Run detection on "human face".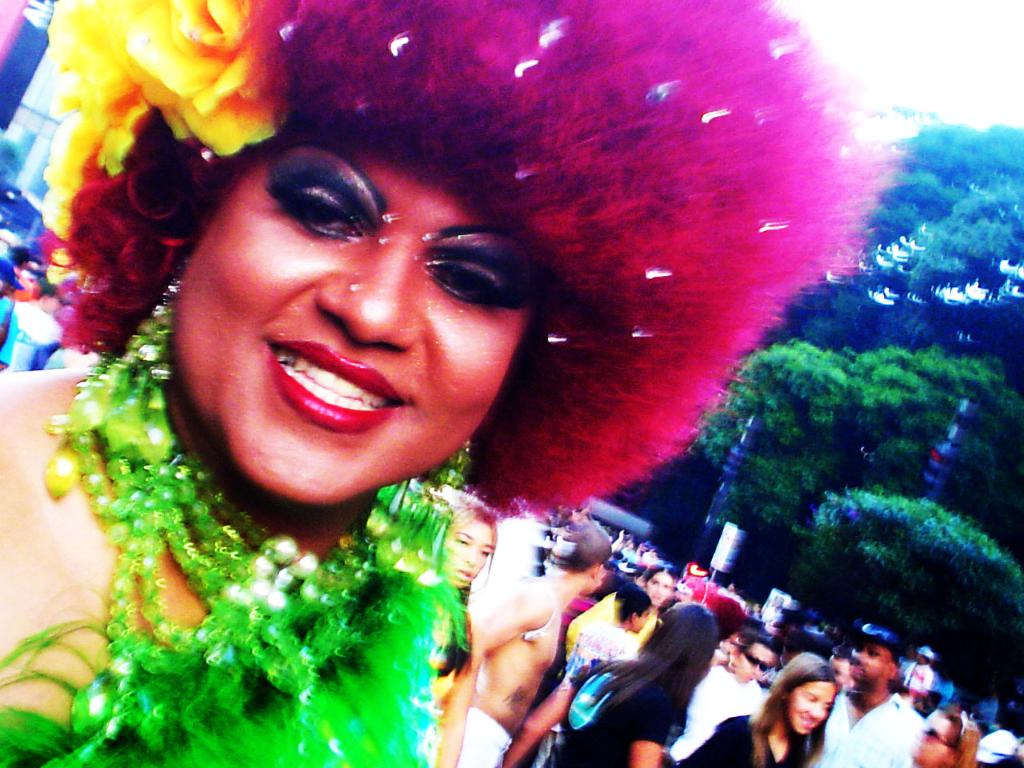
Result: 910:710:955:767.
